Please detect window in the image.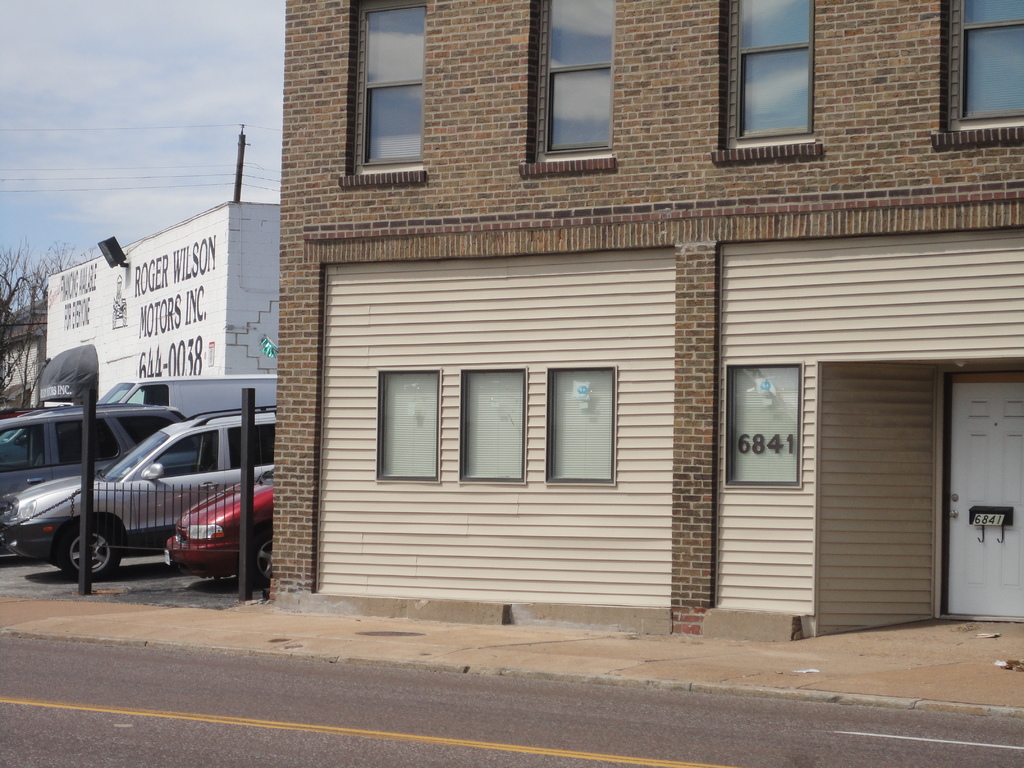
945/7/1018/125.
